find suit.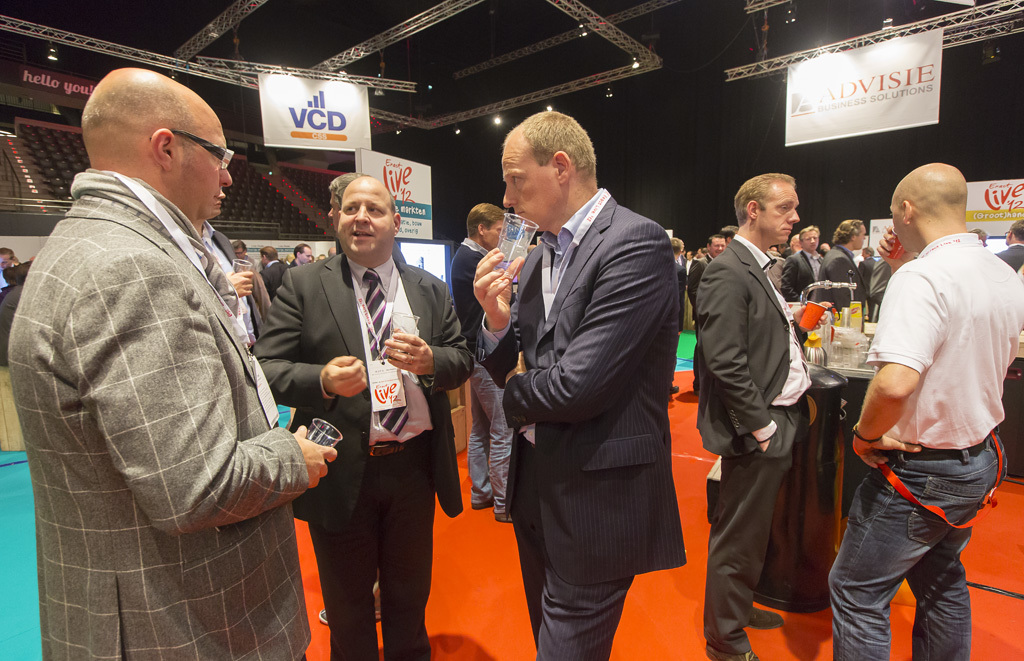
select_region(779, 246, 827, 301).
